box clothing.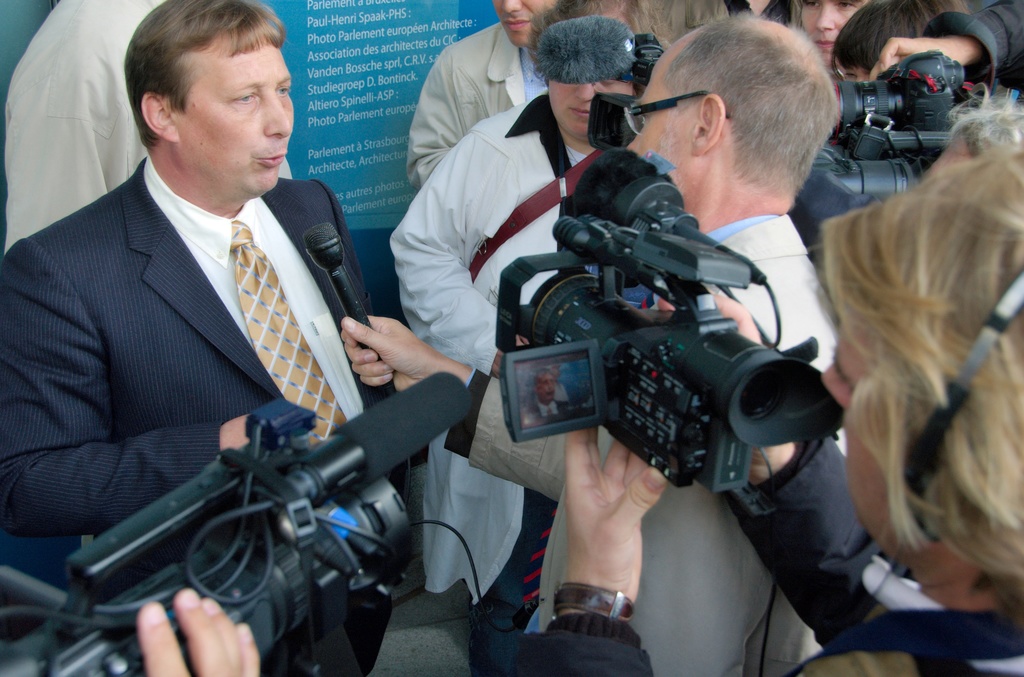
box=[385, 108, 654, 596].
